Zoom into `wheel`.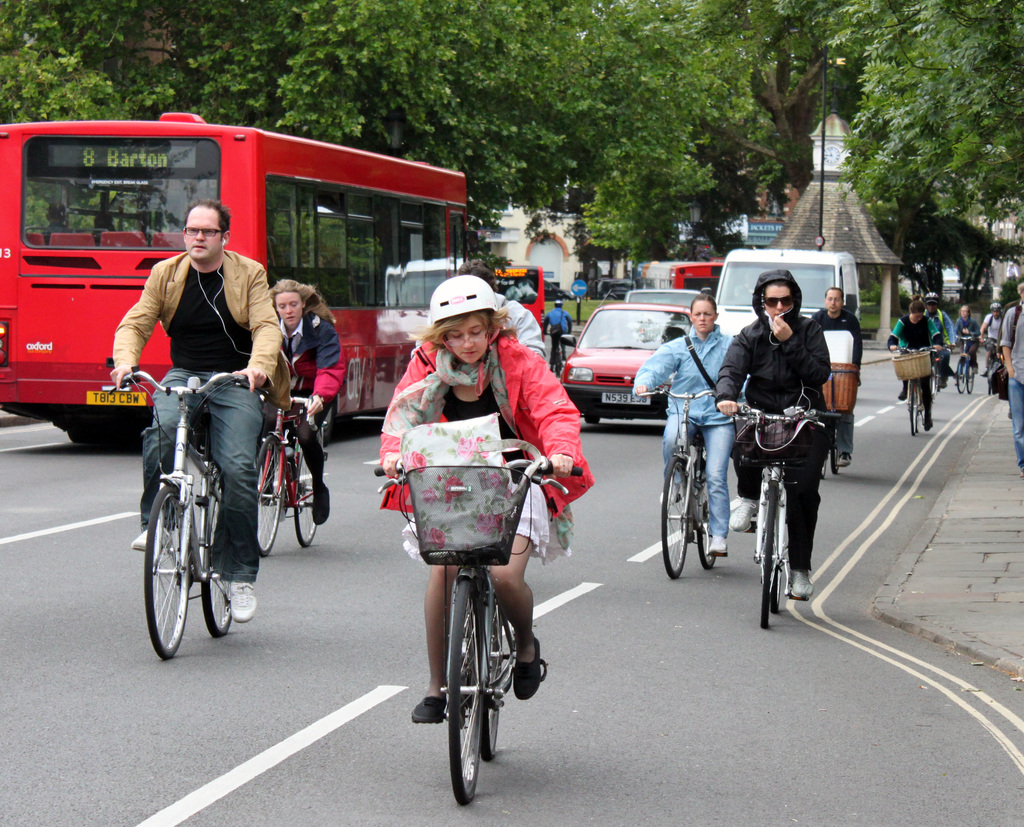
Zoom target: crop(442, 572, 489, 806).
